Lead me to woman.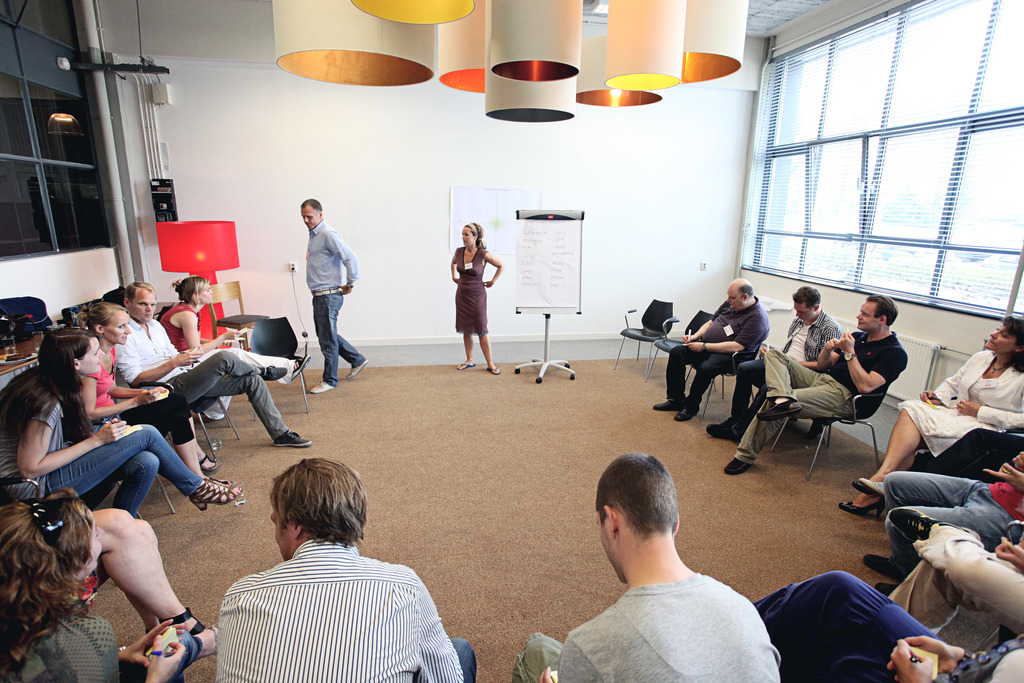
Lead to {"left": 73, "top": 304, "right": 220, "bottom": 483}.
